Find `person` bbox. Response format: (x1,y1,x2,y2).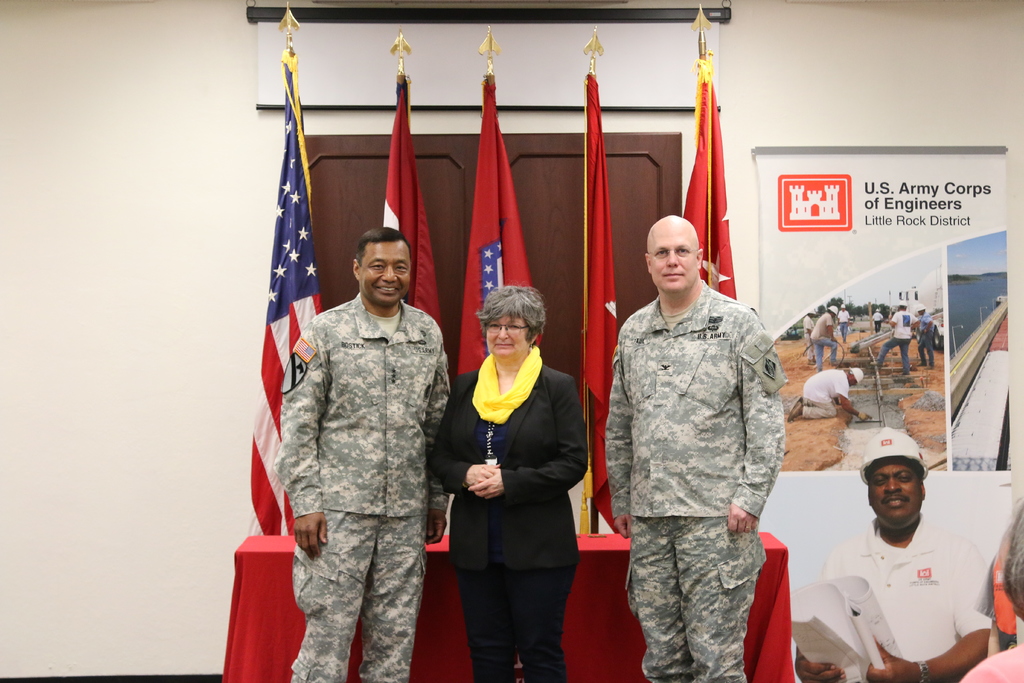
(618,172,783,682).
